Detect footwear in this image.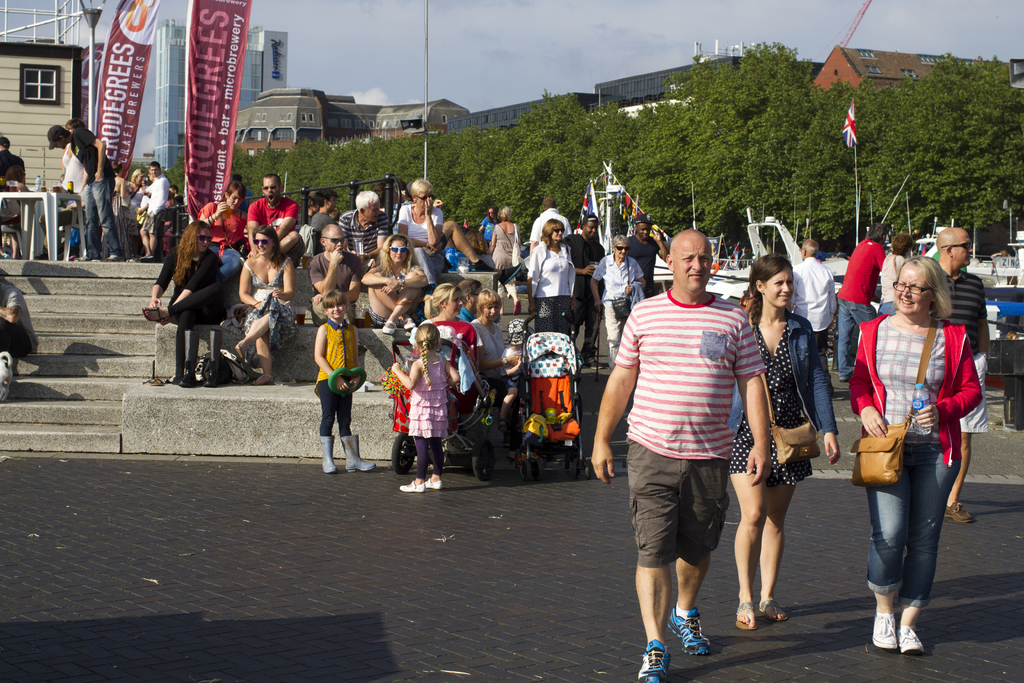
Detection: x1=872 y1=612 x2=899 y2=649.
